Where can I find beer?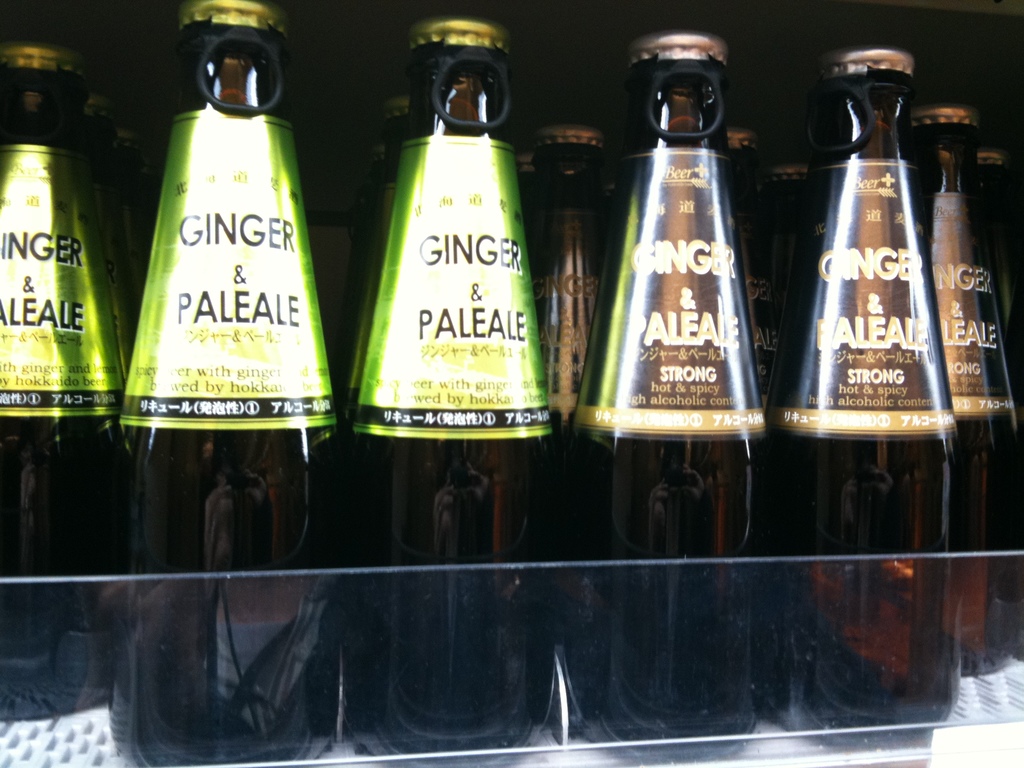
You can find it at <region>0, 16, 121, 736</region>.
